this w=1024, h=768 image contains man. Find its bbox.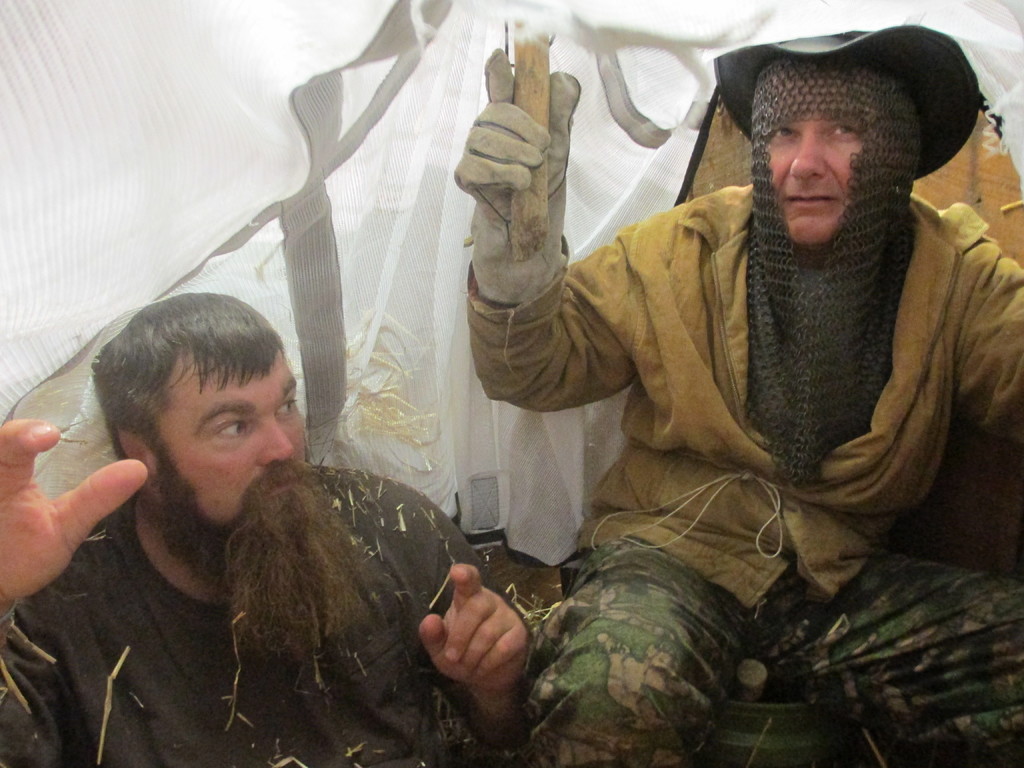
(left=6, top=291, right=540, bottom=766).
